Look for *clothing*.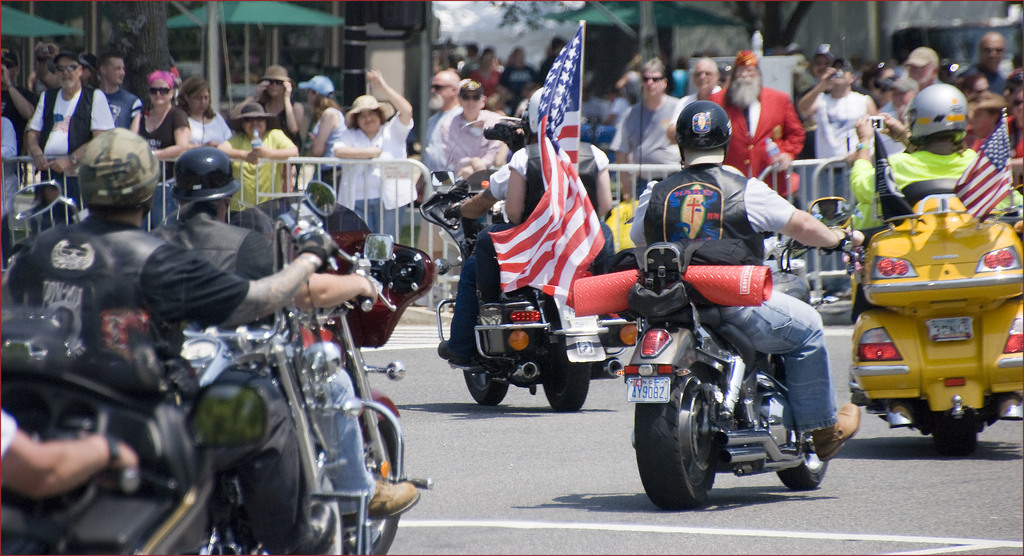
Found: bbox=(40, 86, 105, 218).
